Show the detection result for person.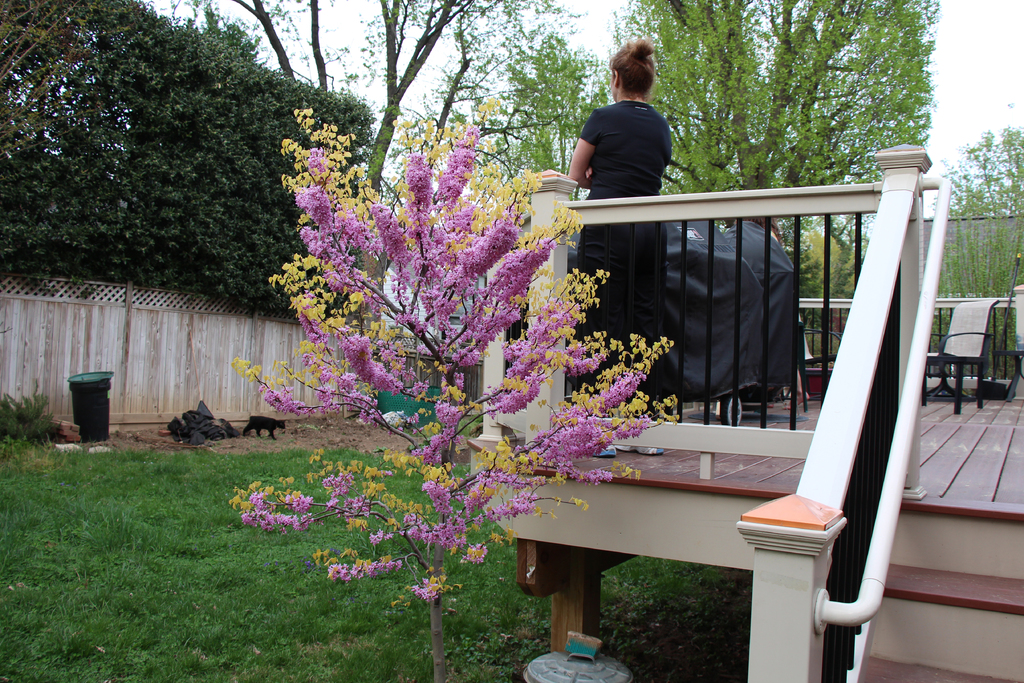
568/35/680/416.
